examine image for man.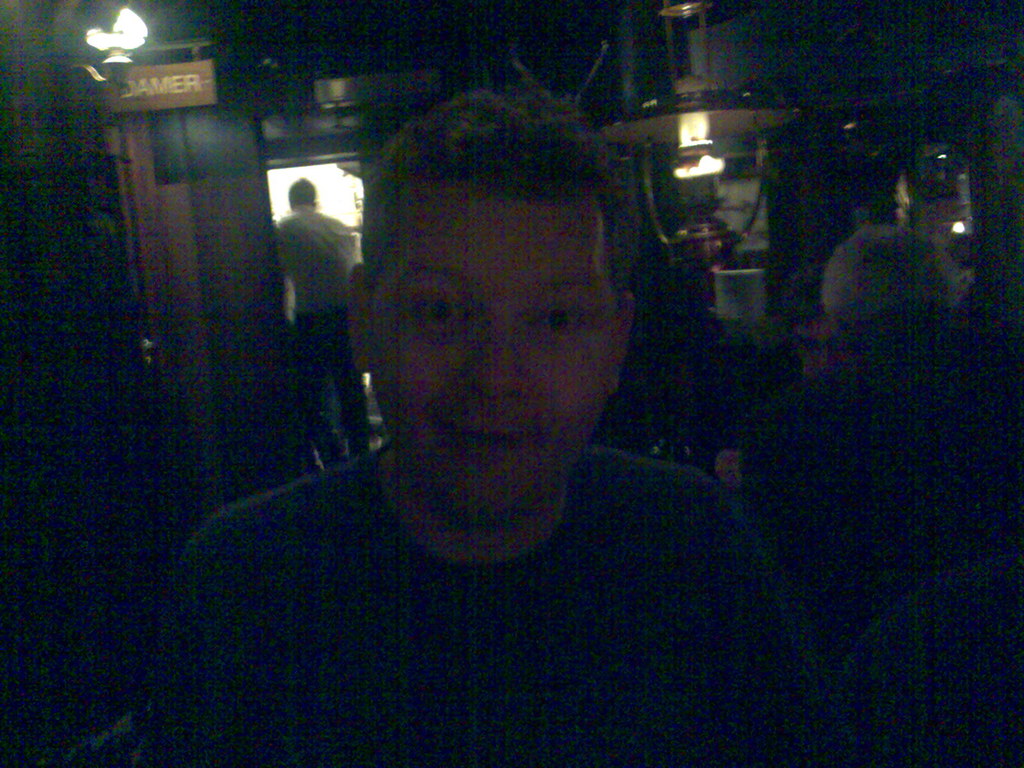
Examination result: l=171, t=77, r=816, b=720.
